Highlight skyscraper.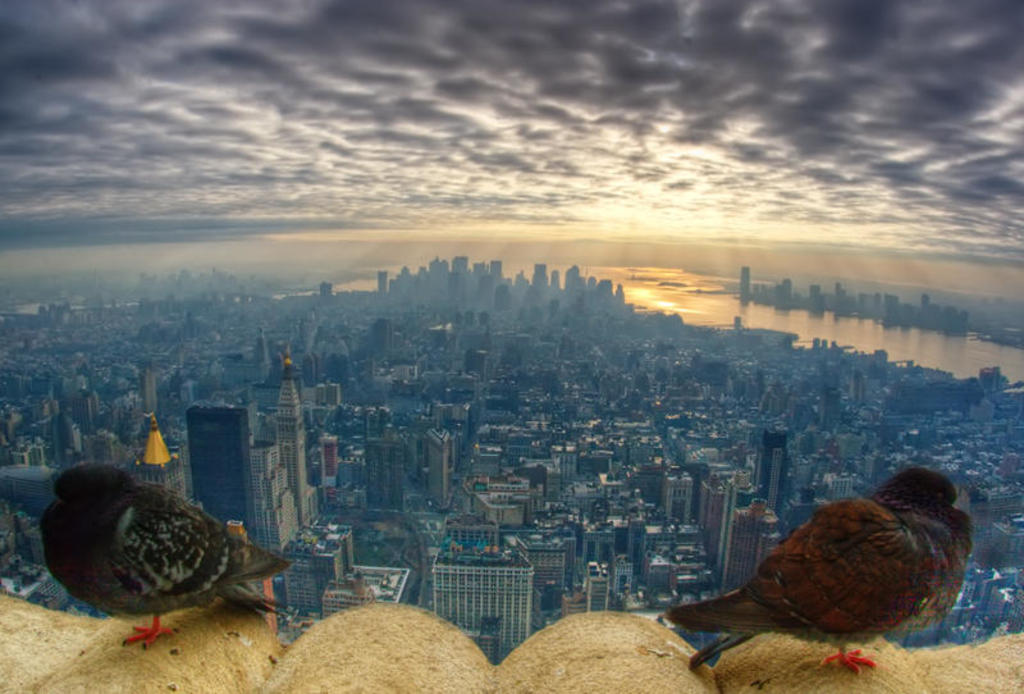
Highlighted region: 187:403:282:627.
